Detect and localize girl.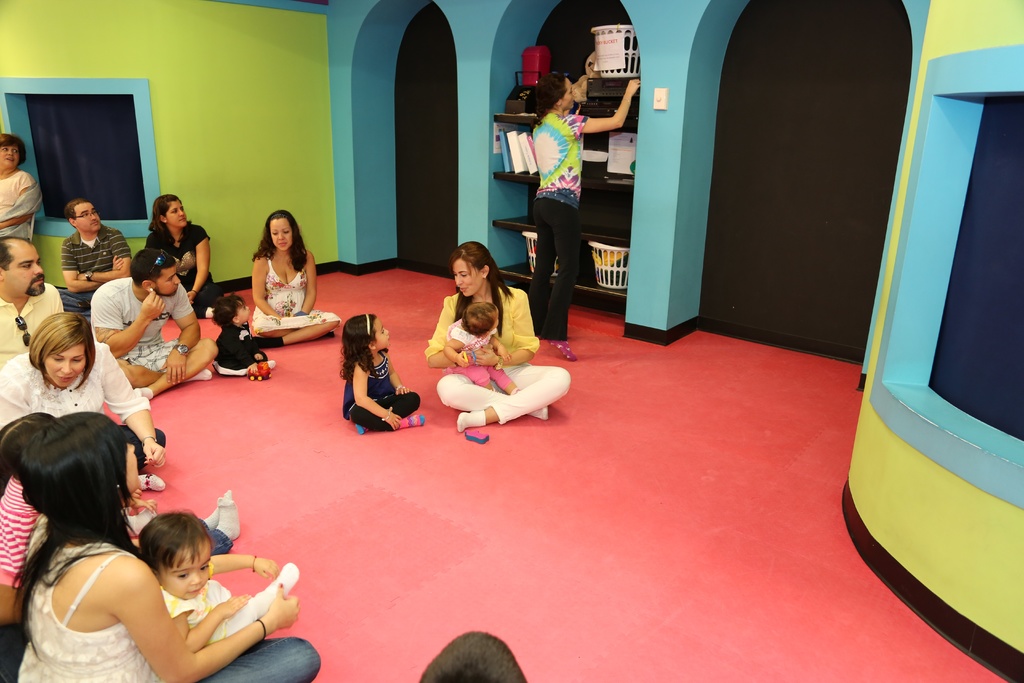
Localized at BBox(136, 507, 298, 644).
